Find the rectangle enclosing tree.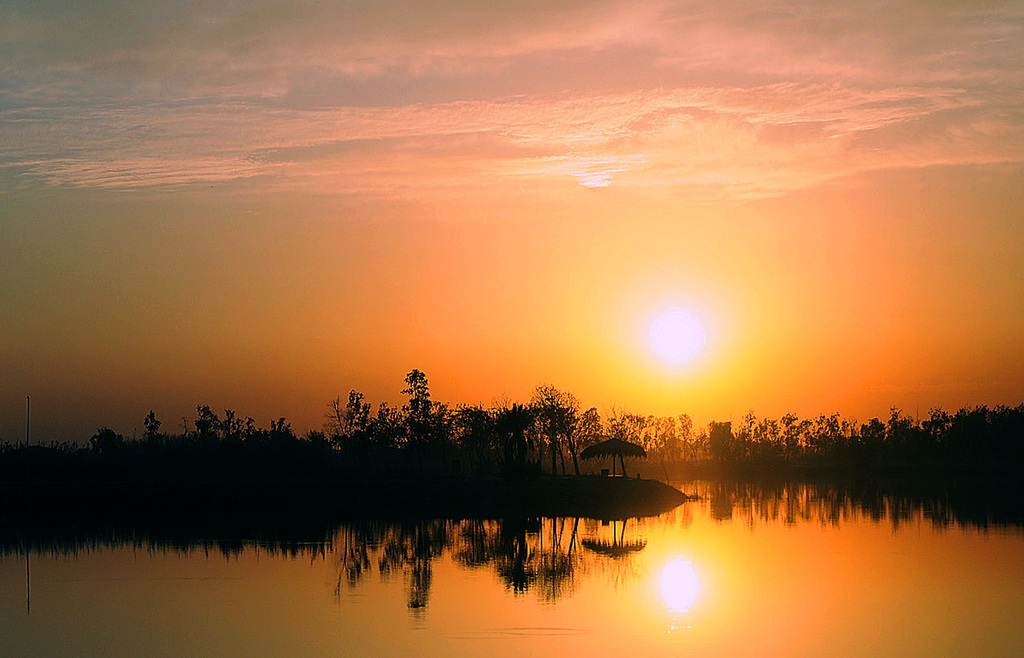
Rect(755, 419, 811, 449).
